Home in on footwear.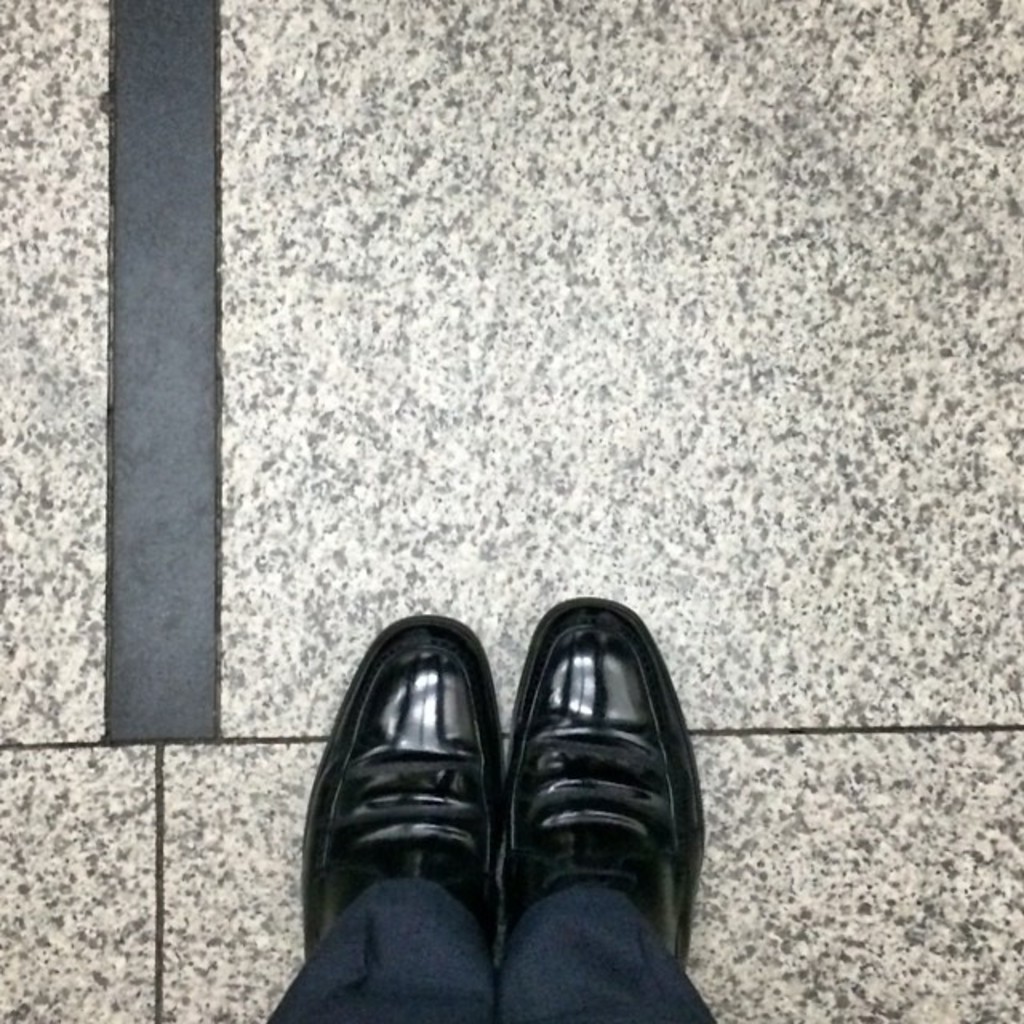
Homed in at box(493, 594, 710, 992).
